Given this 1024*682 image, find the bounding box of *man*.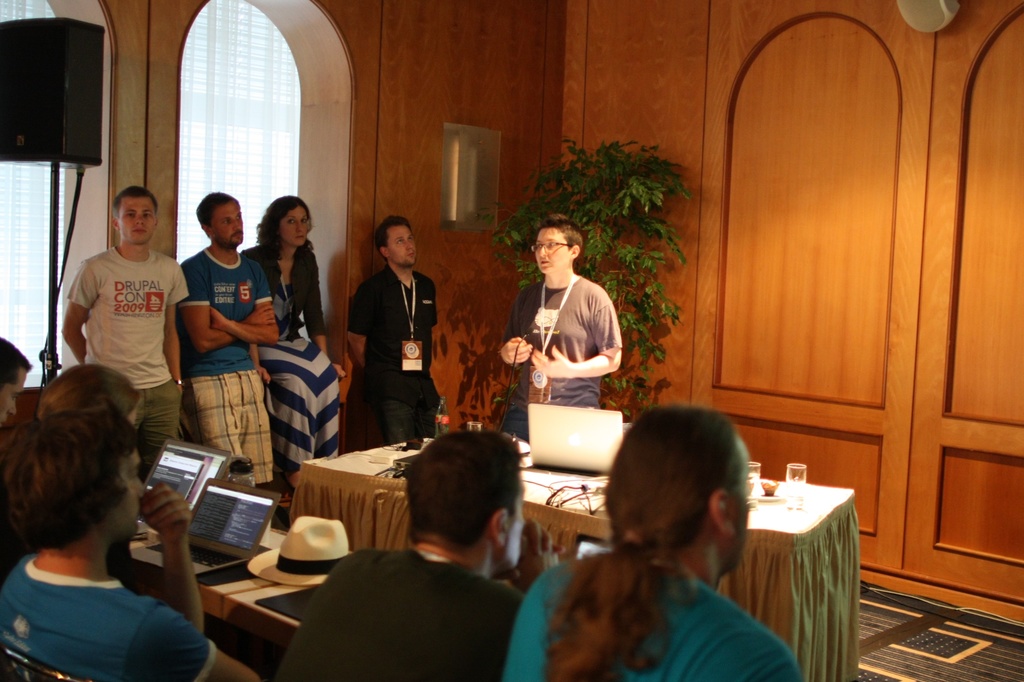
region(353, 215, 460, 443).
